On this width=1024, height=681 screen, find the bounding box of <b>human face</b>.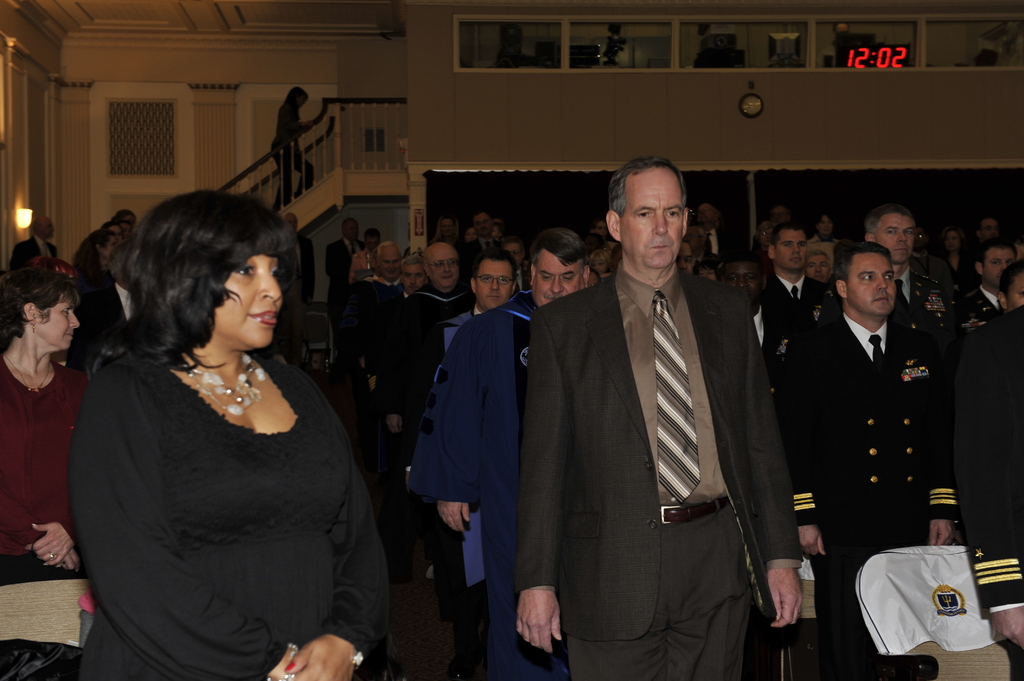
Bounding box: pyautogui.locateOnScreen(428, 246, 454, 291).
